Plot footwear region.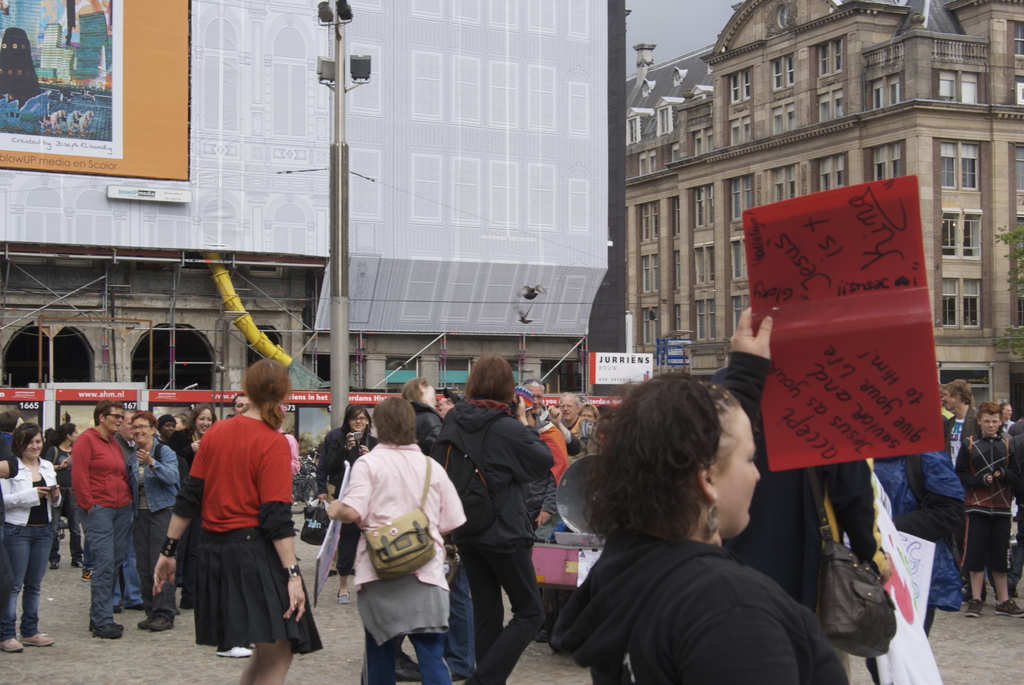
Plotted at 22 636 49 646.
